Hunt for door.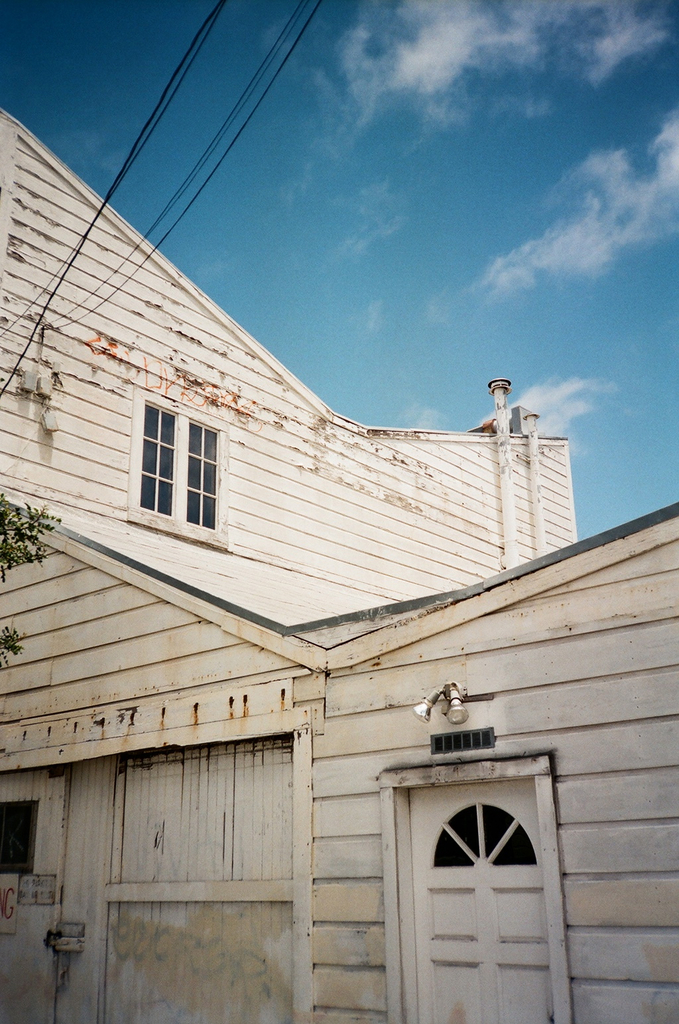
Hunted down at select_region(387, 726, 559, 980).
